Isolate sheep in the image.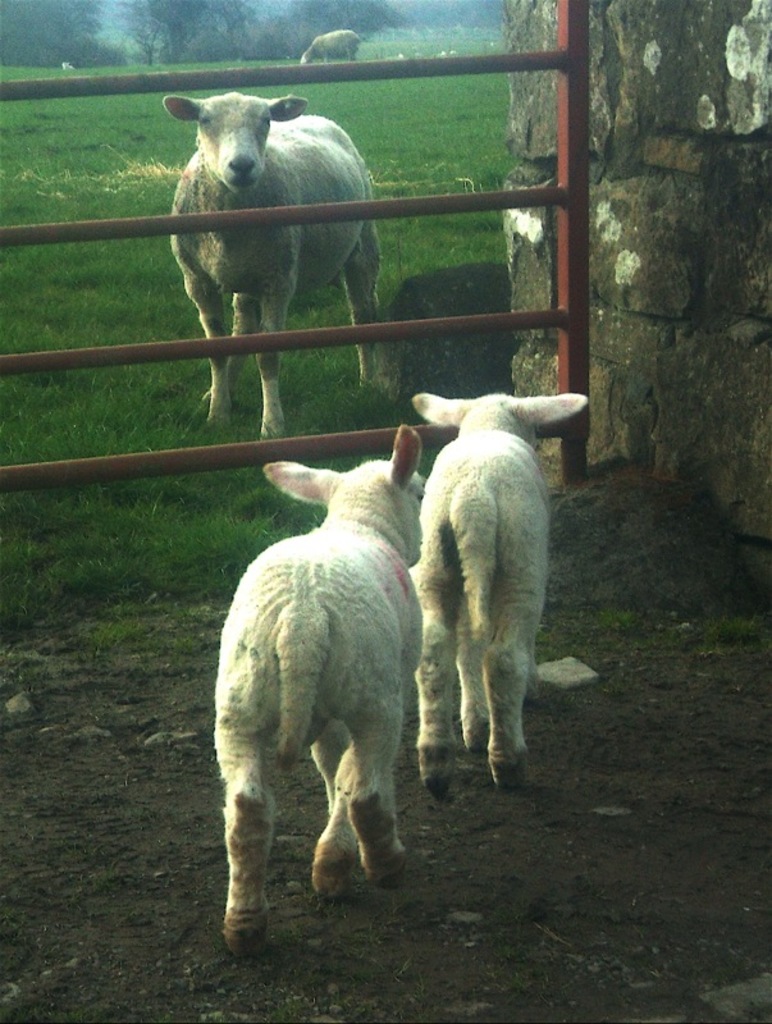
Isolated region: bbox=(301, 29, 358, 60).
